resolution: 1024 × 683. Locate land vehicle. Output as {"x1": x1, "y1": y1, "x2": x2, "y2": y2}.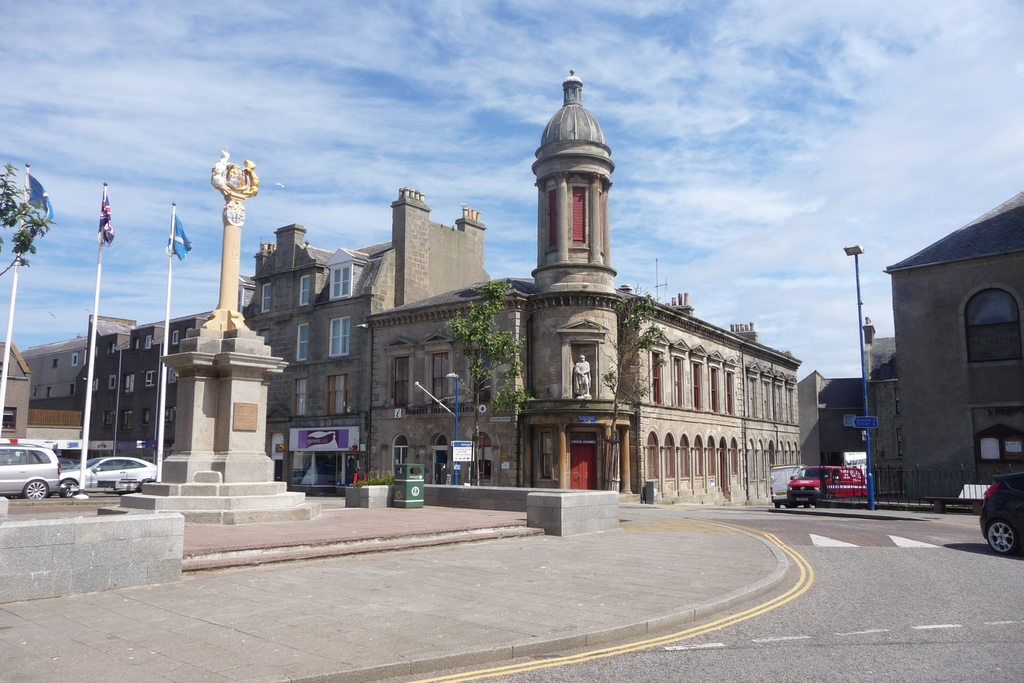
{"x1": 778, "y1": 461, "x2": 867, "y2": 507}.
